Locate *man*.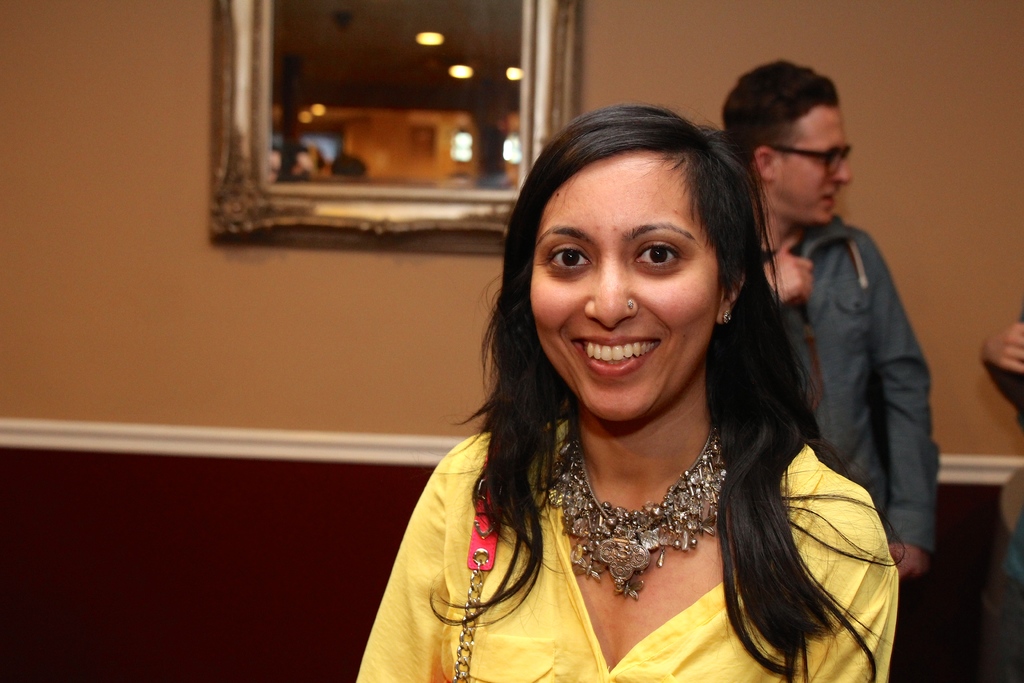
Bounding box: [709,76,929,527].
